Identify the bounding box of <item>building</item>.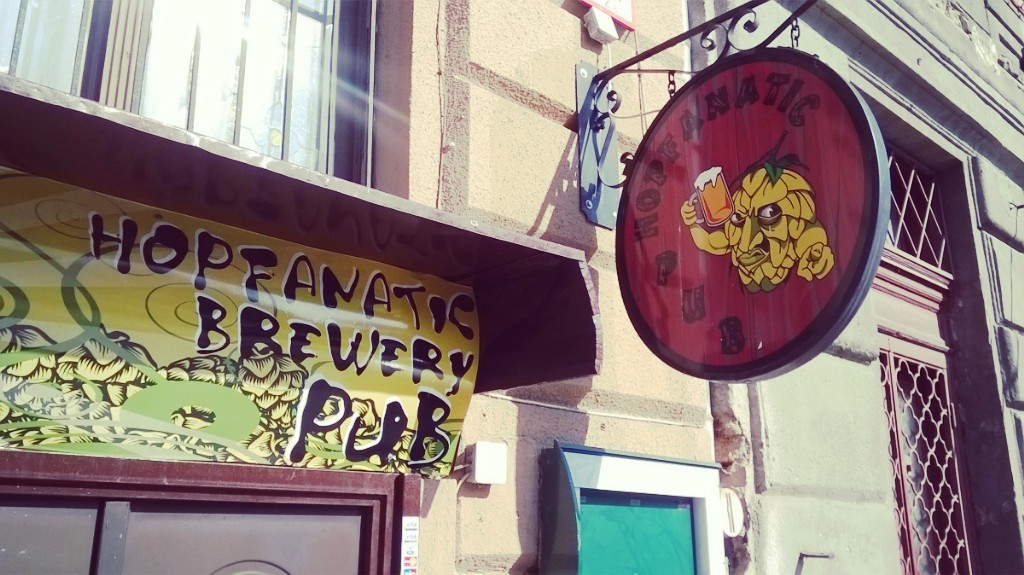
1:0:725:573.
